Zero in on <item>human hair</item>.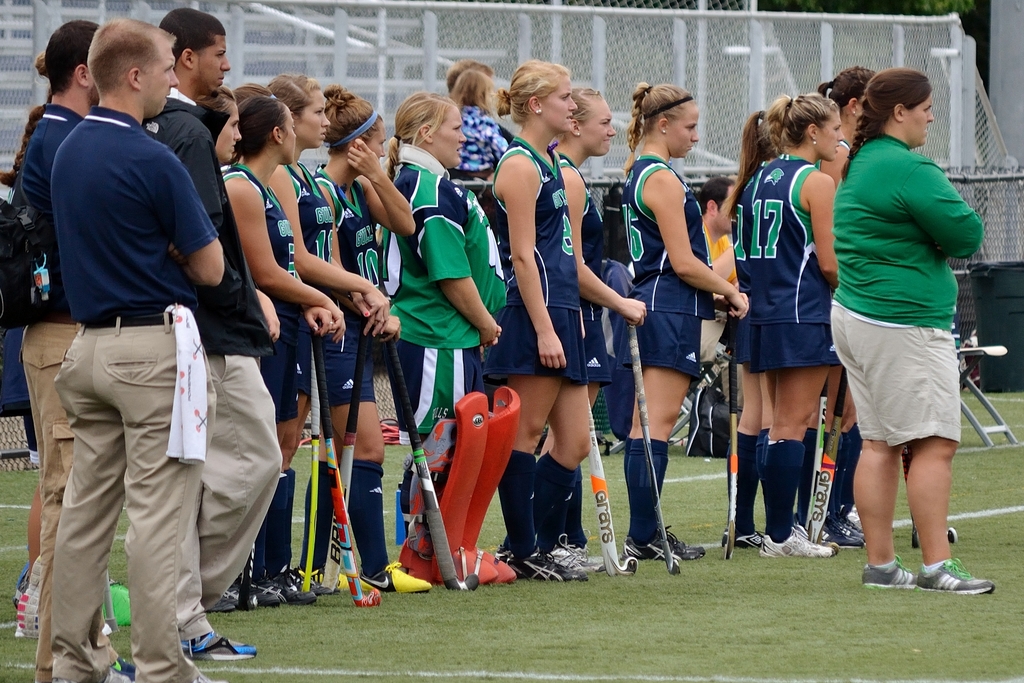
Zeroed in: (x1=235, y1=95, x2=286, y2=161).
